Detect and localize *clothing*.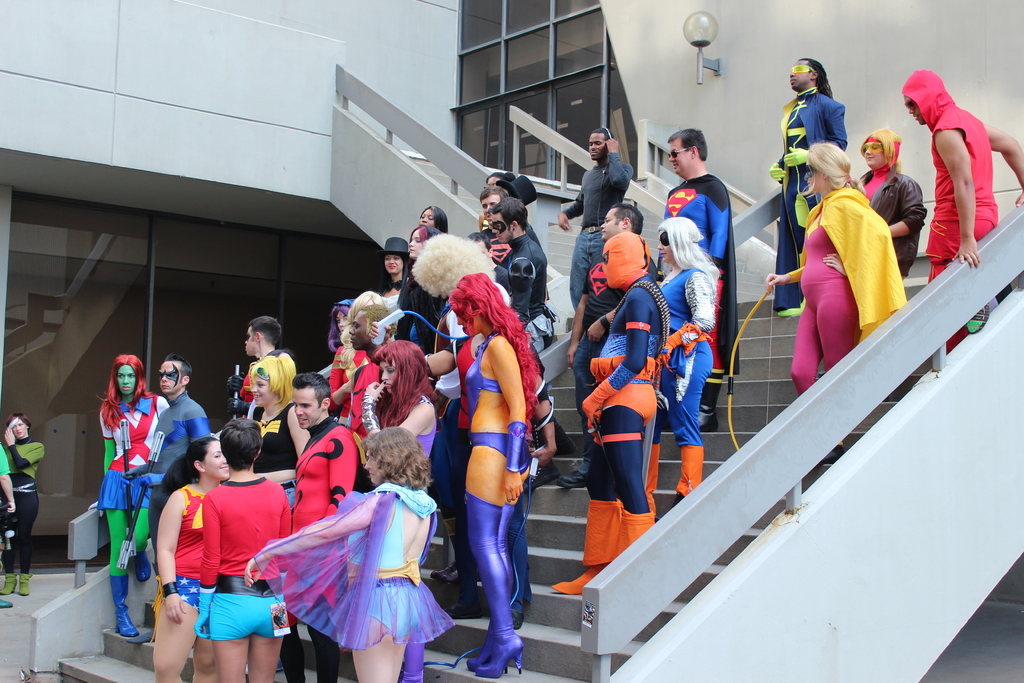
Localized at (152,483,205,614).
